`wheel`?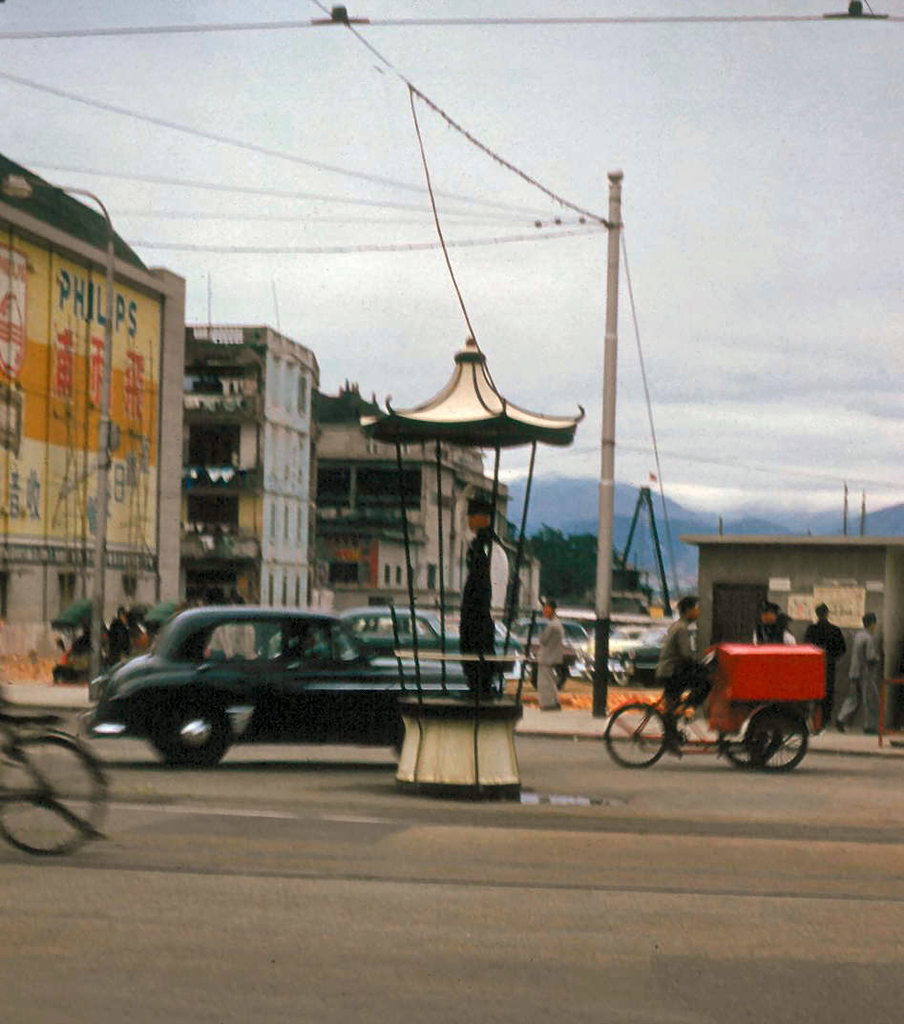
select_region(139, 703, 231, 774)
